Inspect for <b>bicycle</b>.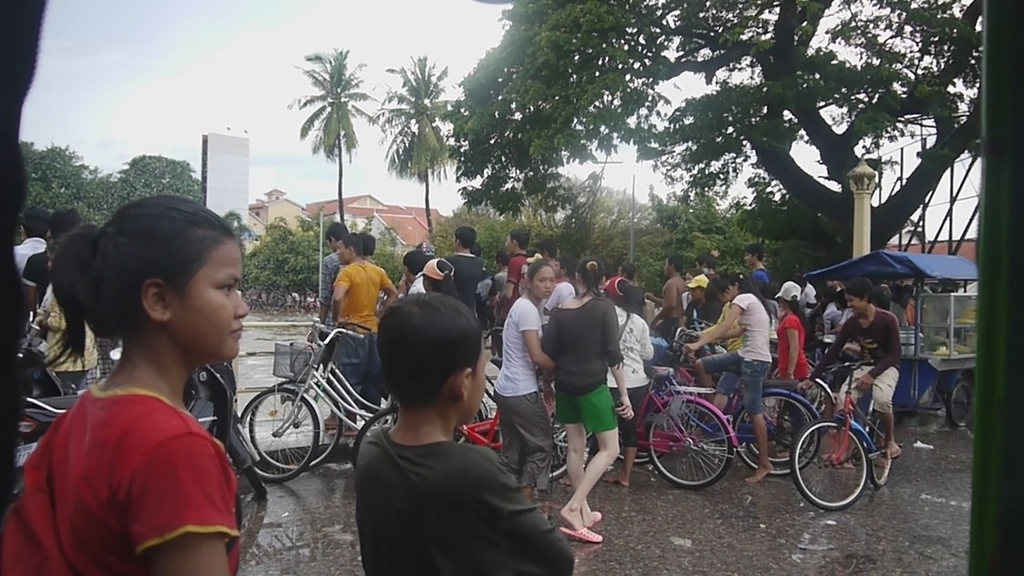
Inspection: detection(605, 362, 734, 490).
